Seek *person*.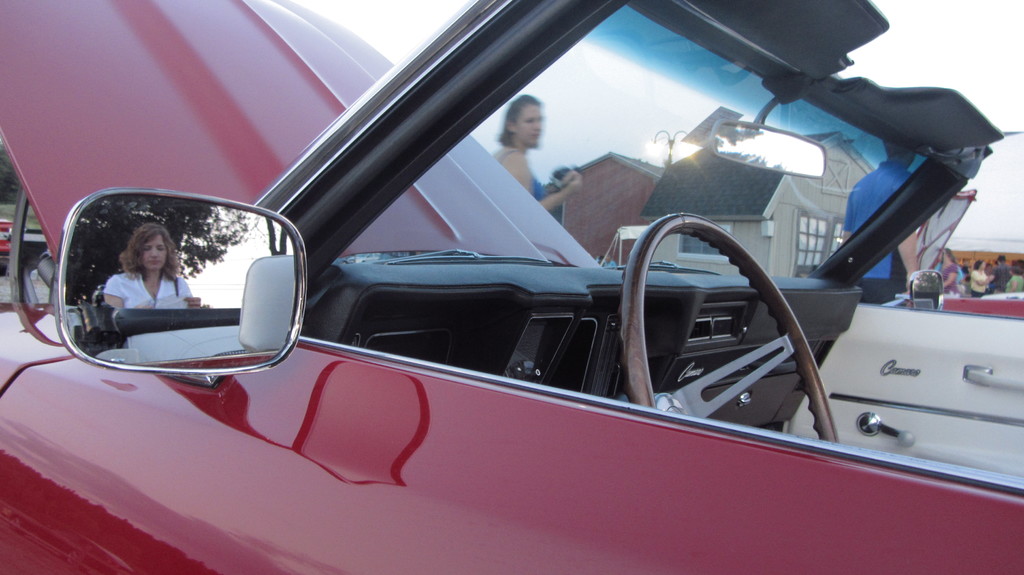
{"x1": 487, "y1": 76, "x2": 570, "y2": 238}.
